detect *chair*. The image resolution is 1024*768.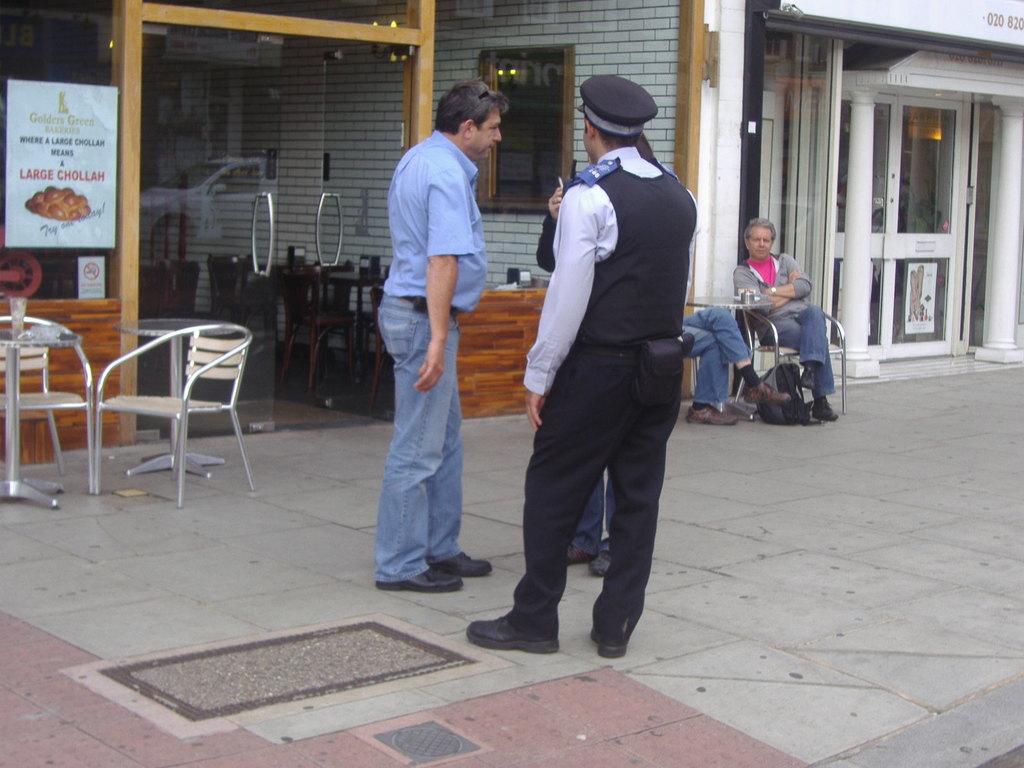
[x1=0, y1=315, x2=96, y2=493].
